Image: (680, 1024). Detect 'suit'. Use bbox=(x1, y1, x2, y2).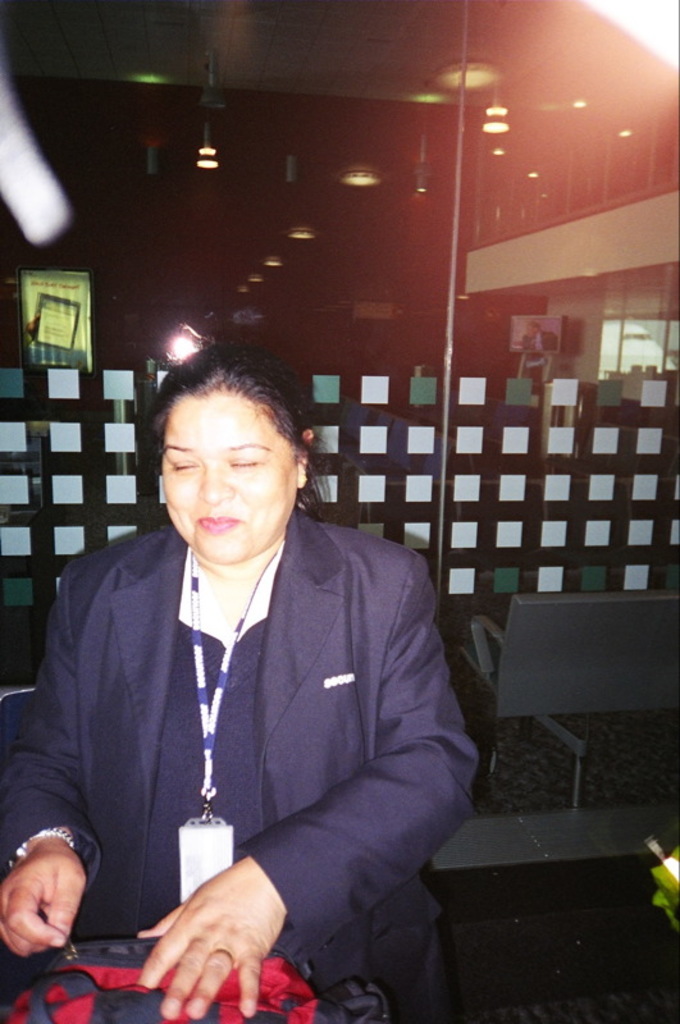
bbox=(10, 472, 490, 986).
